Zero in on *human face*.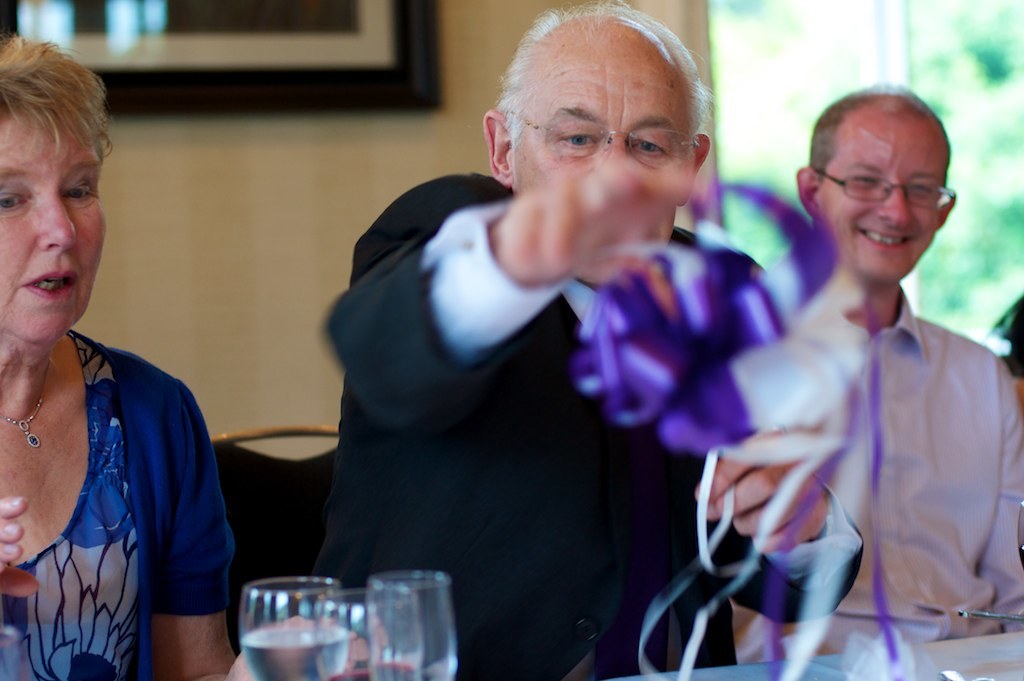
Zeroed in: {"left": 817, "top": 113, "right": 936, "bottom": 290}.
